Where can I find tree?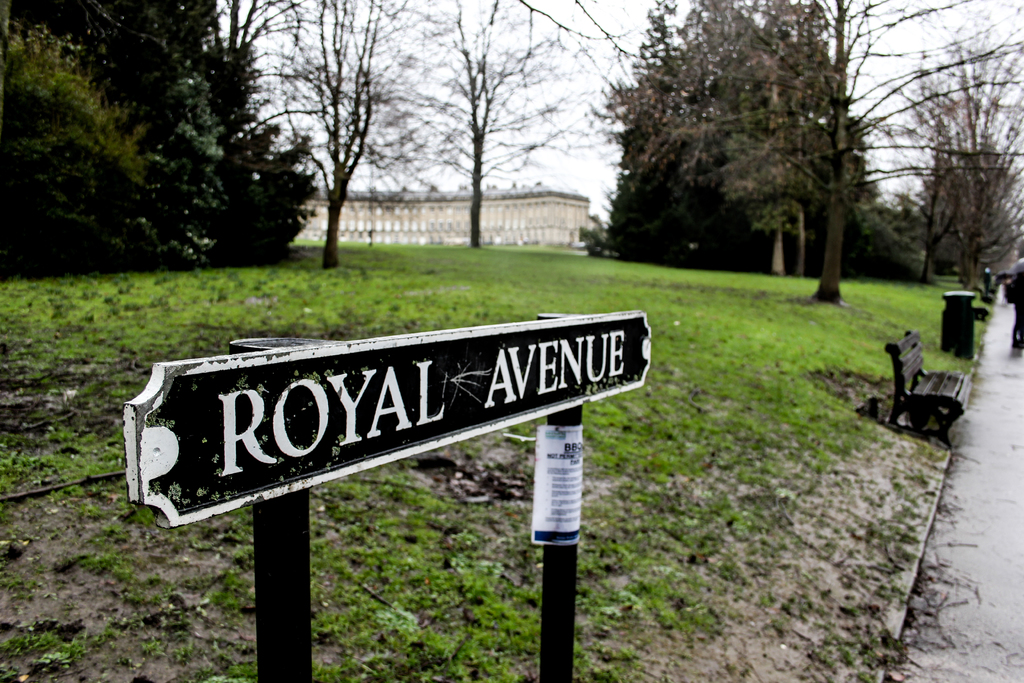
You can find it at detection(559, 0, 691, 194).
